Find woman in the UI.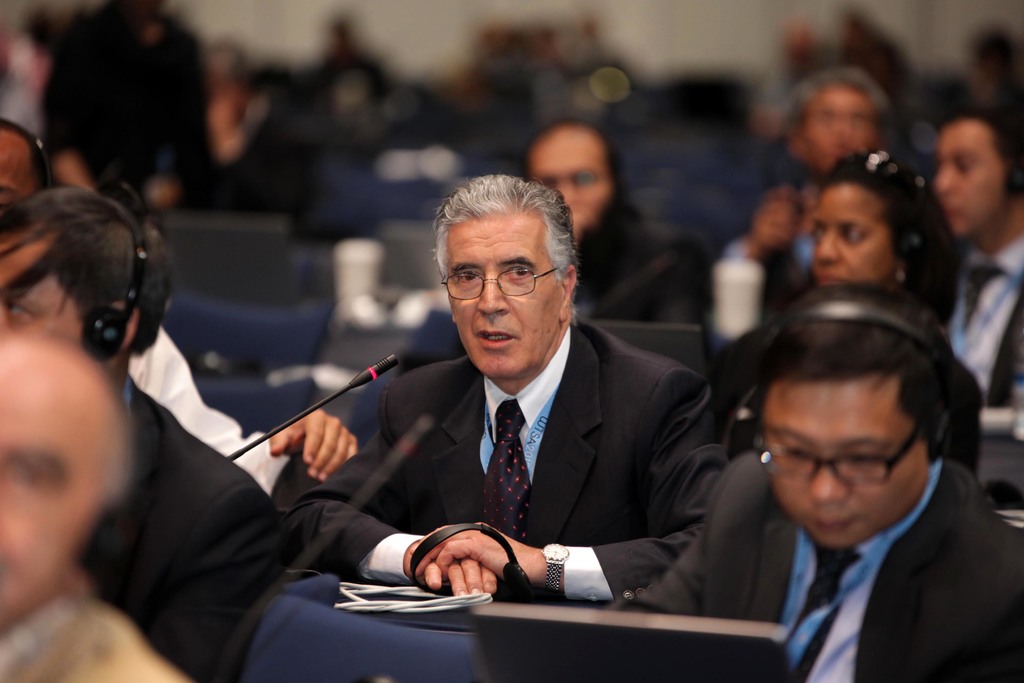
UI element at (x1=797, y1=154, x2=950, y2=312).
